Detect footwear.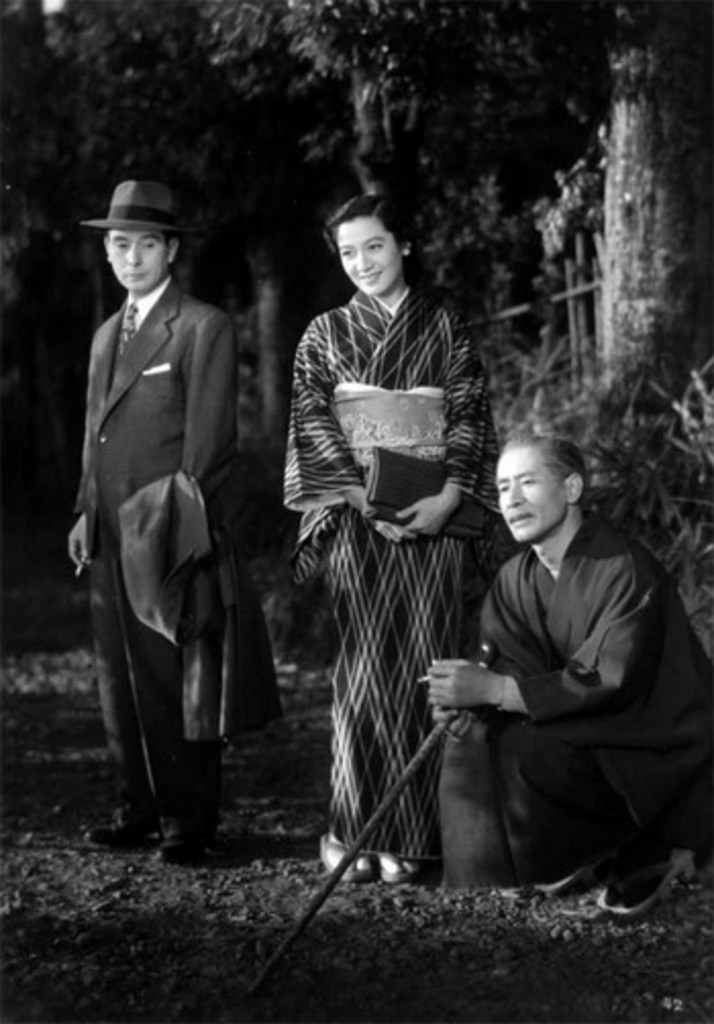
Detected at (381, 851, 426, 885).
